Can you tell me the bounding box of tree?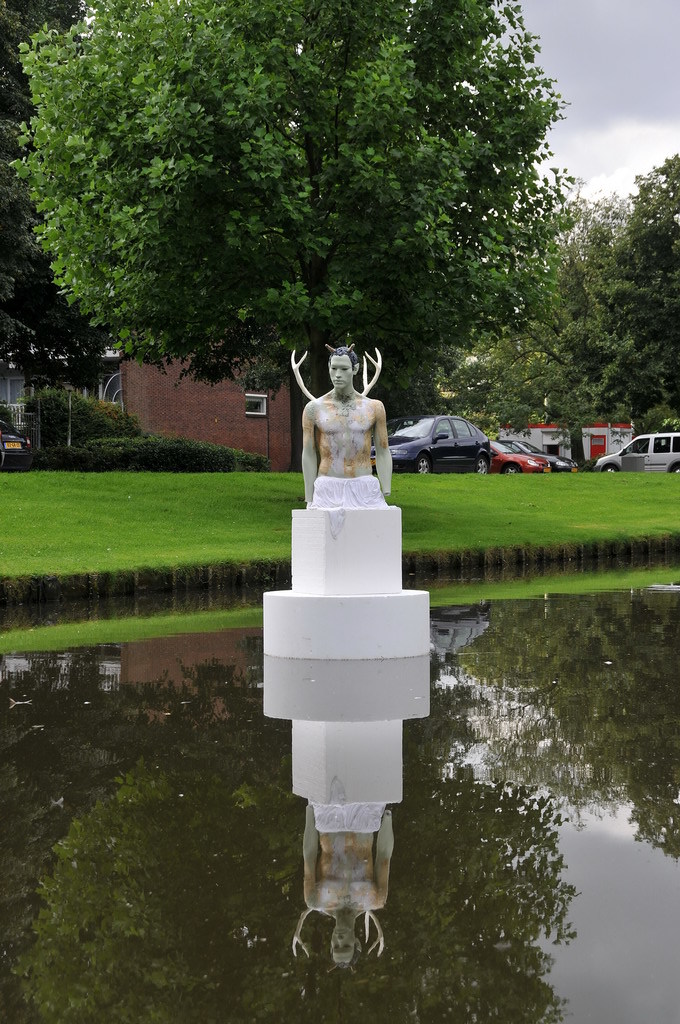
[0, 0, 111, 380].
